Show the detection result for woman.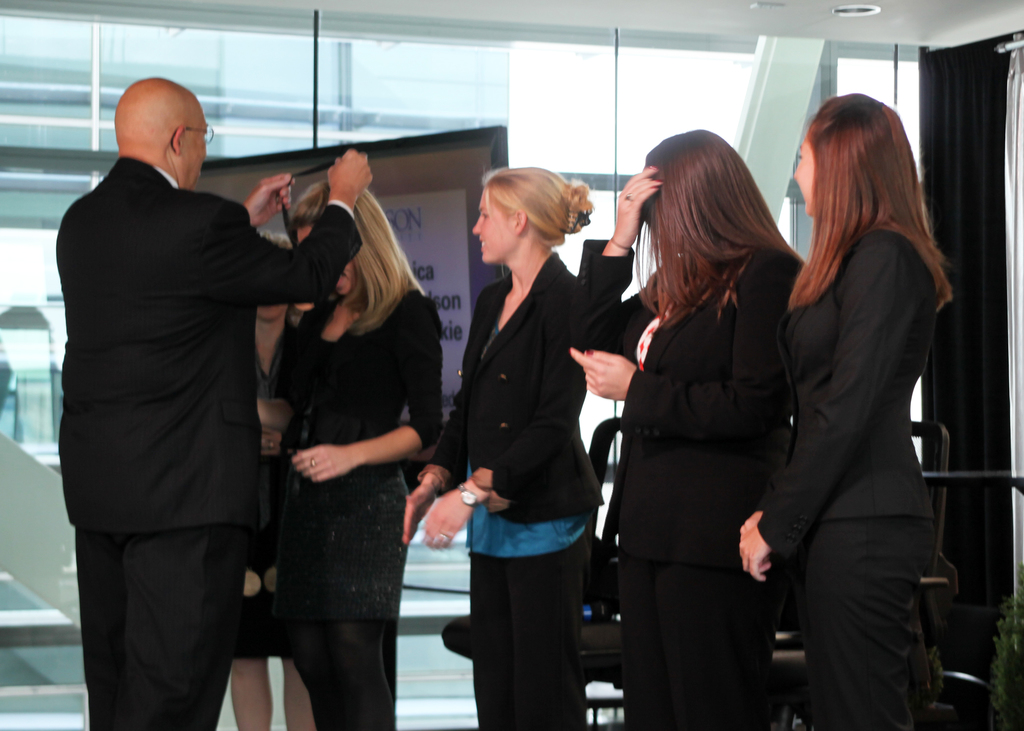
<bbox>755, 86, 953, 730</bbox>.
